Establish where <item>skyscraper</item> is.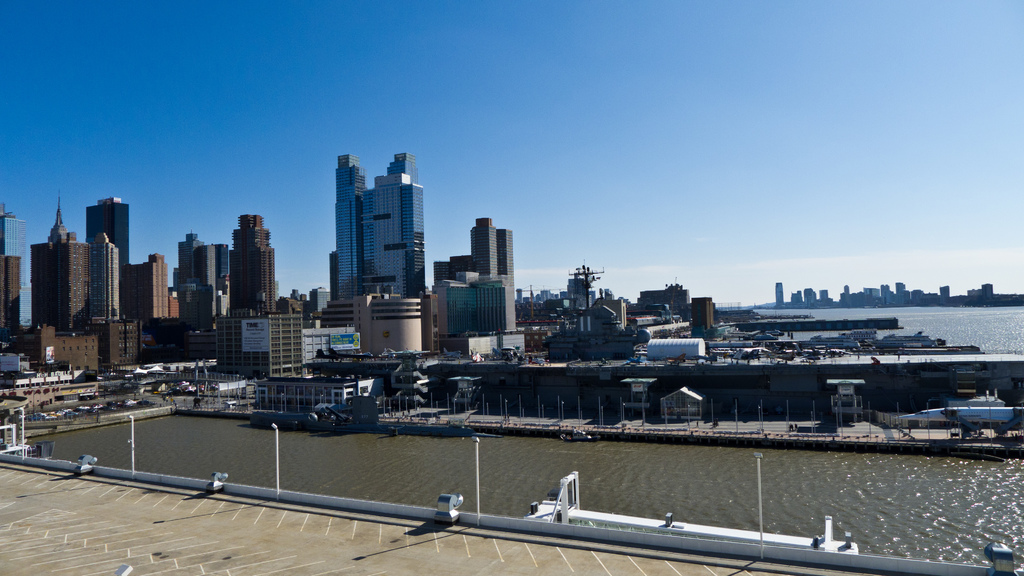
Established at 132,257,181,330.
